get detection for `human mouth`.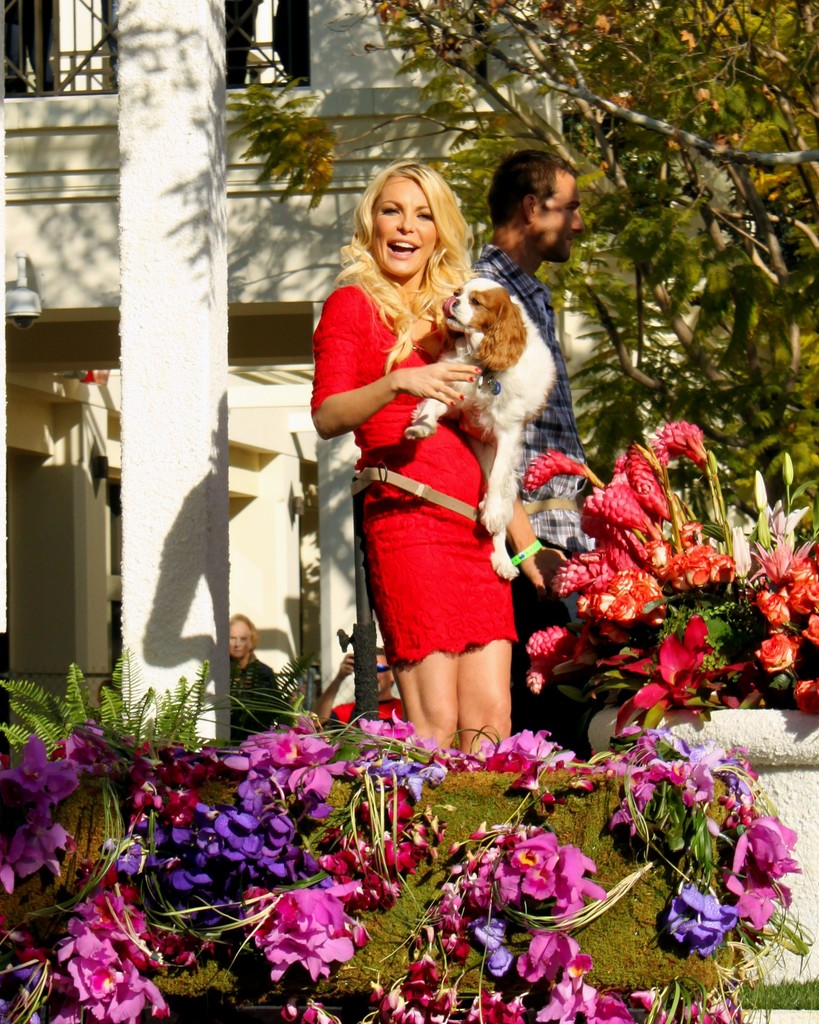
Detection: box(564, 240, 576, 252).
